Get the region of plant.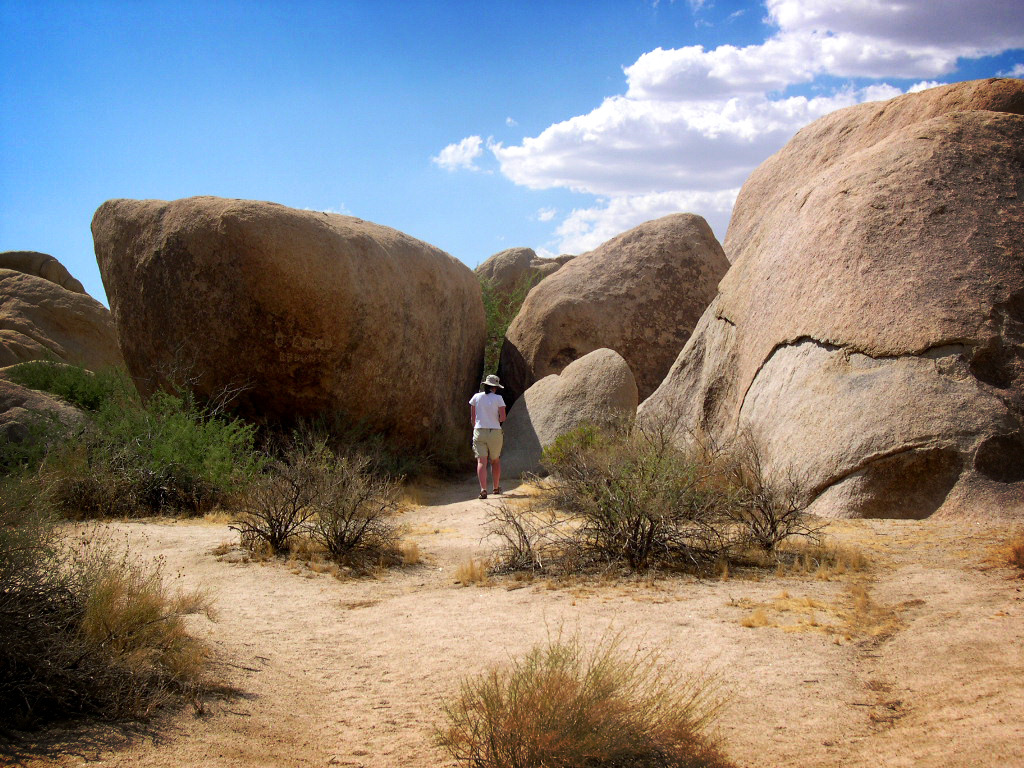
select_region(0, 496, 218, 737).
